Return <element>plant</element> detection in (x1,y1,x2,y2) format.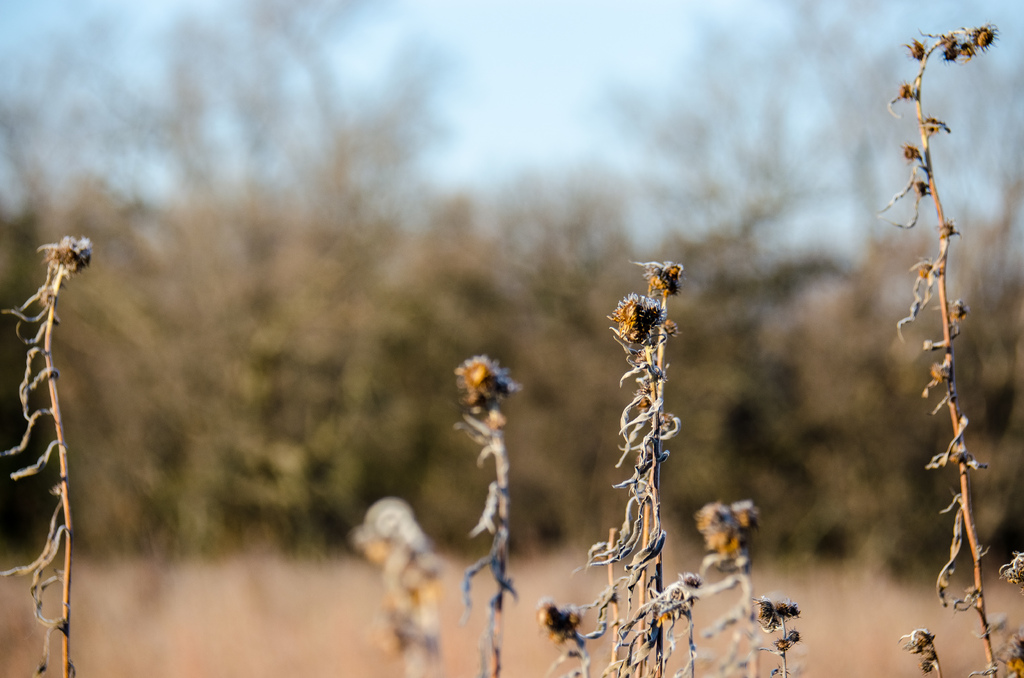
(358,253,826,677).
